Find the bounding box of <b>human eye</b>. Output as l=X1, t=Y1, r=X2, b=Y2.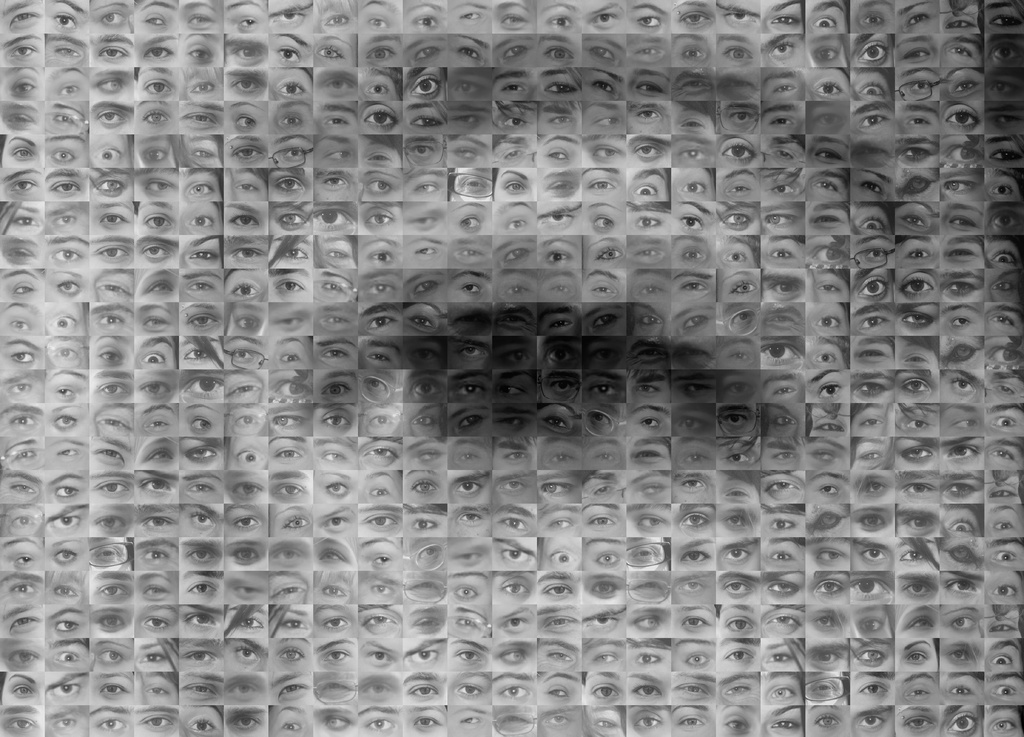
l=860, t=449, r=883, b=461.
